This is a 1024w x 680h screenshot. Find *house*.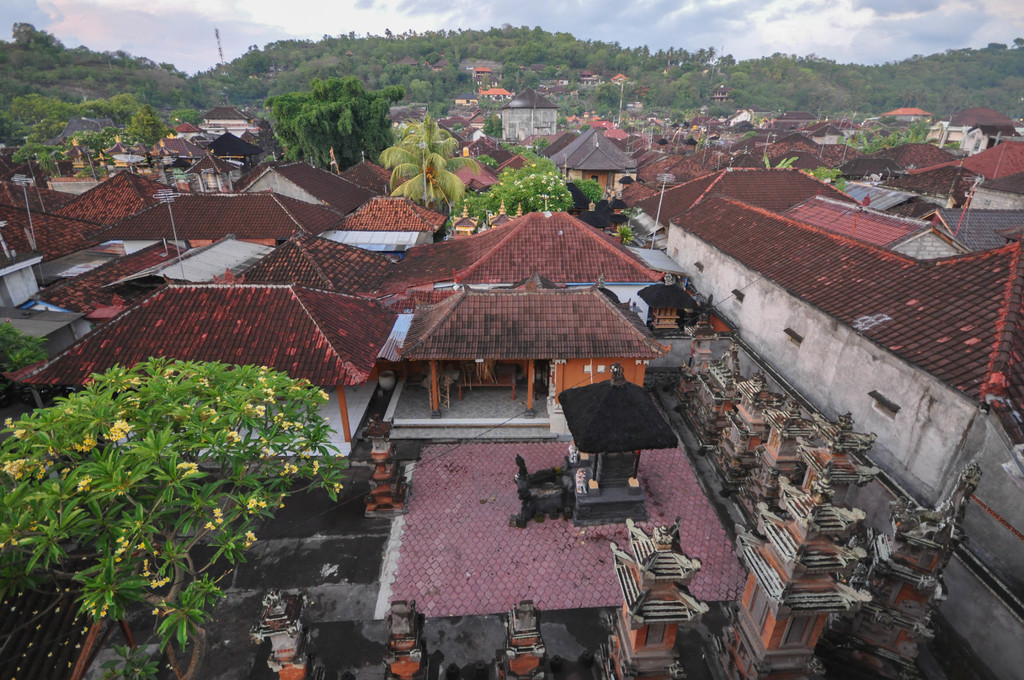
Bounding box: [233,152,359,206].
